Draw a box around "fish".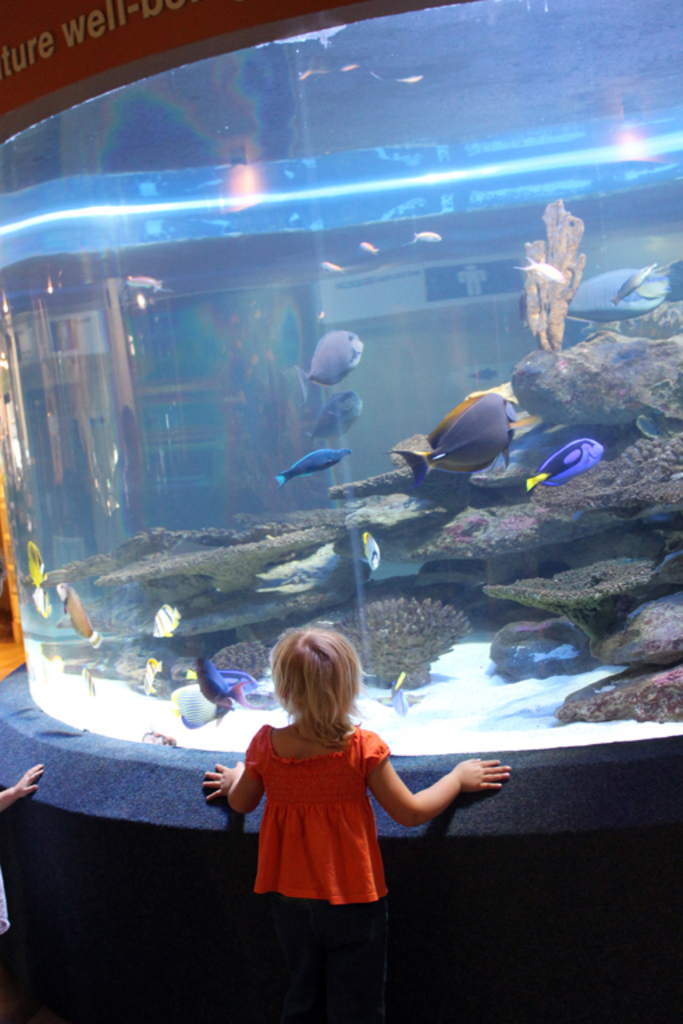
<bbox>411, 228, 447, 241</bbox>.
